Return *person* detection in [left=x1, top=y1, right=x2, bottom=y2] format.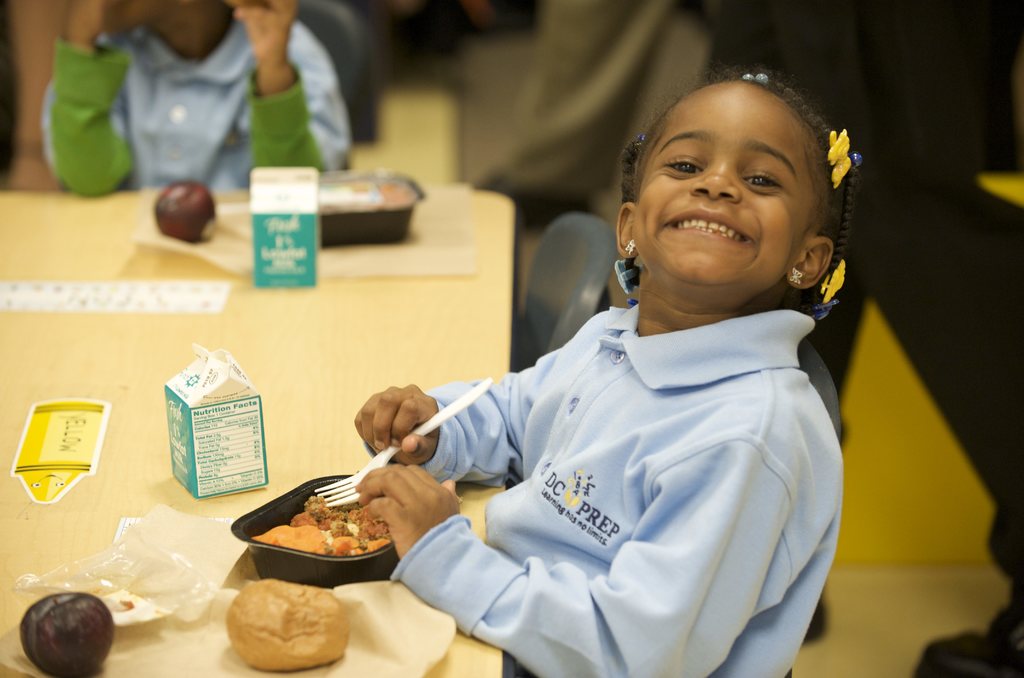
[left=36, top=0, right=354, bottom=202].
